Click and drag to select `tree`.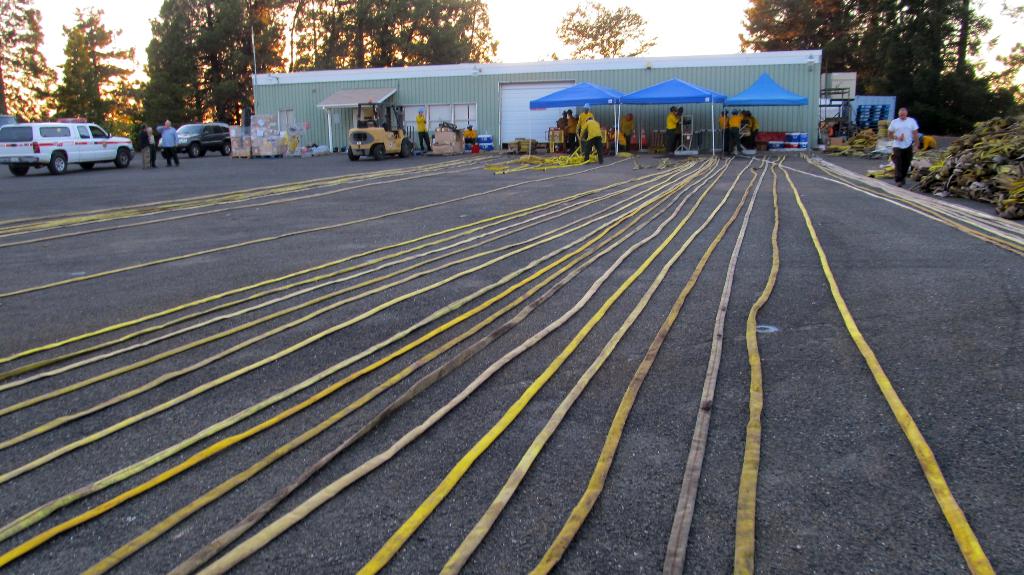
Selection: pyautogui.locateOnScreen(54, 0, 164, 84).
